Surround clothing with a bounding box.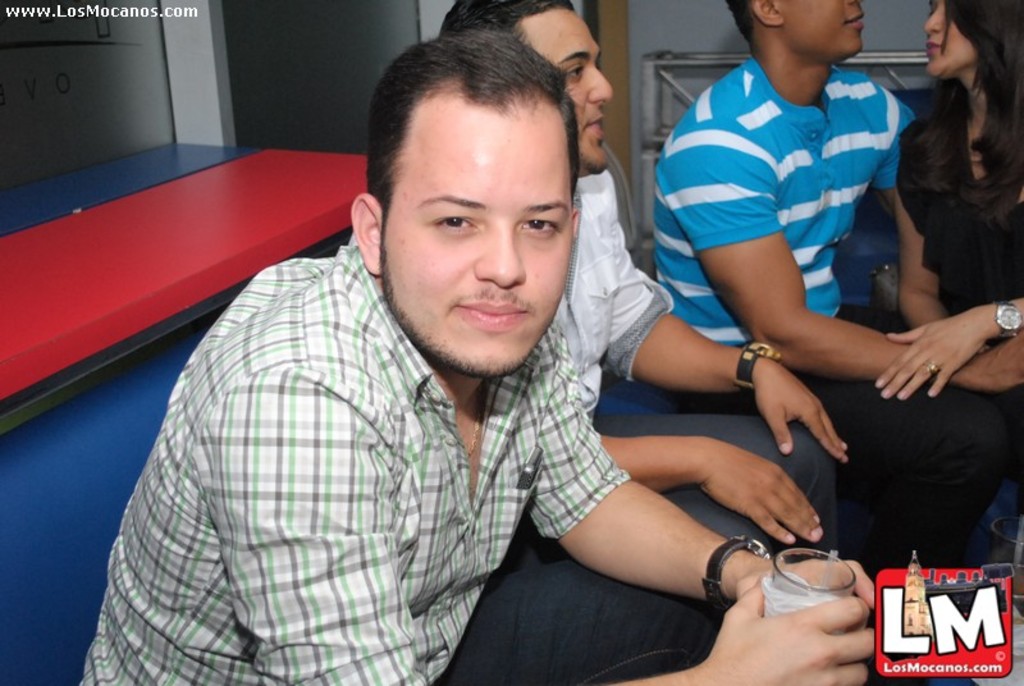
crop(436, 562, 732, 685).
